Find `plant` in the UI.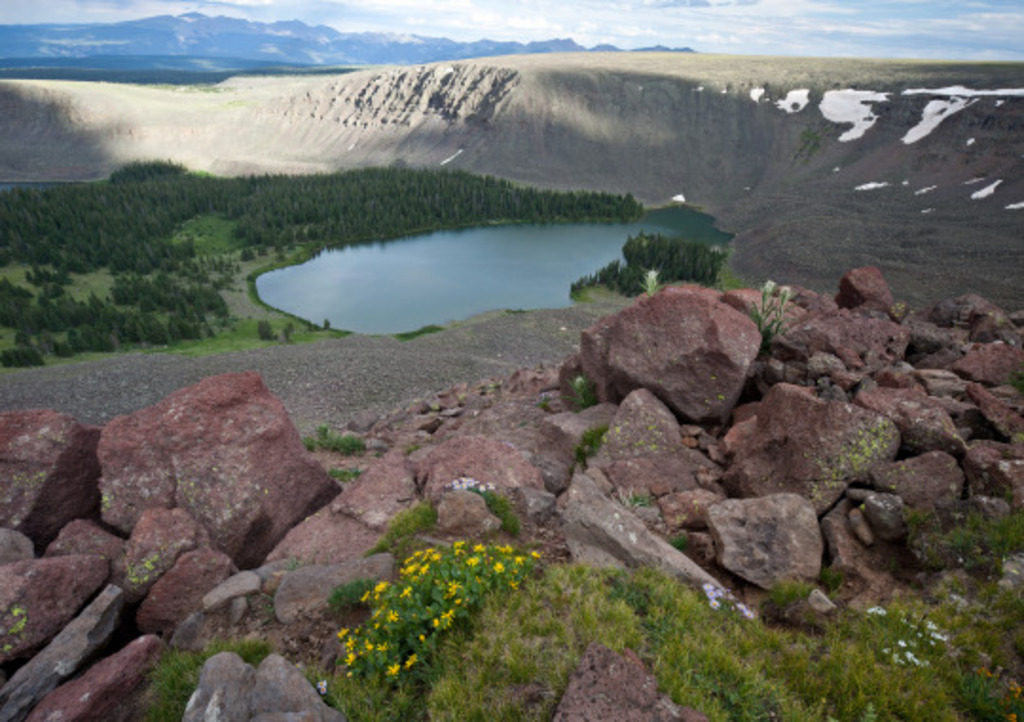
UI element at detection(643, 269, 662, 294).
